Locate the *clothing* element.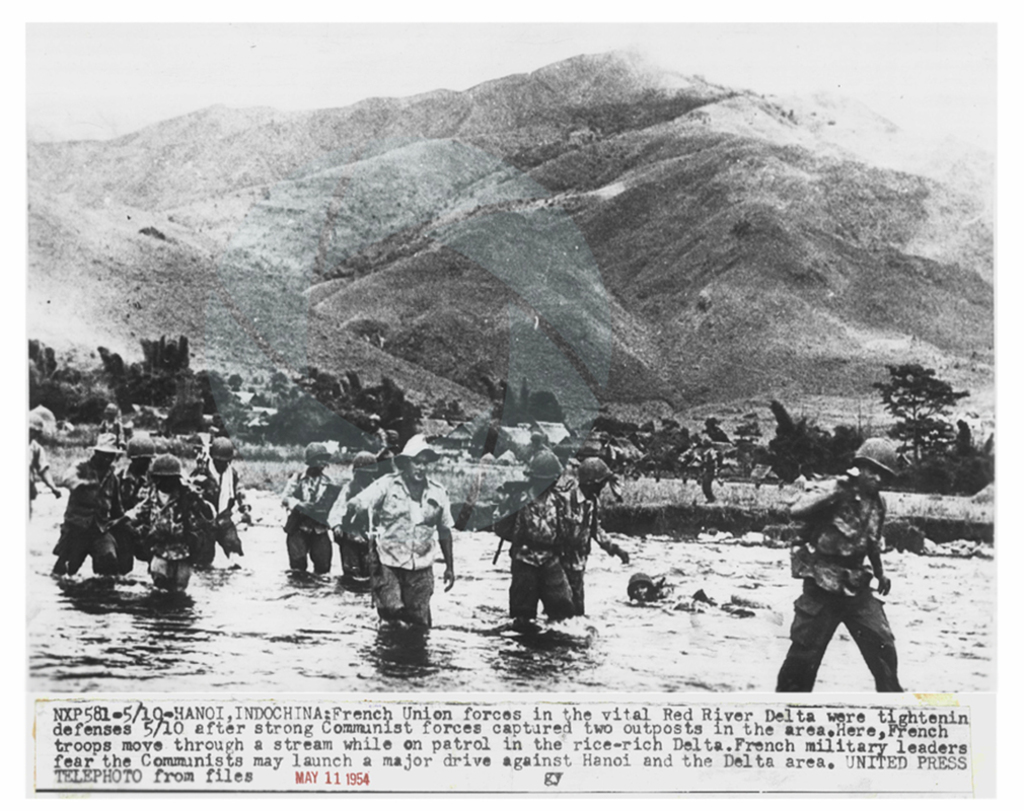
Element bbox: l=100, t=463, r=150, b=580.
